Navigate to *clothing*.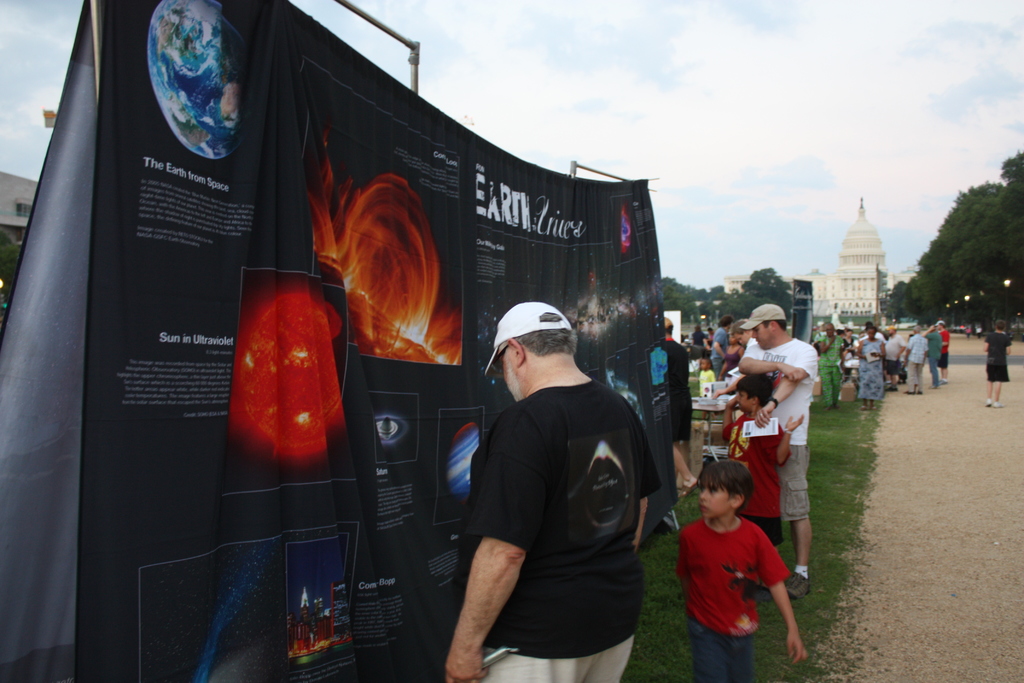
Navigation target: x1=722 y1=413 x2=794 y2=548.
